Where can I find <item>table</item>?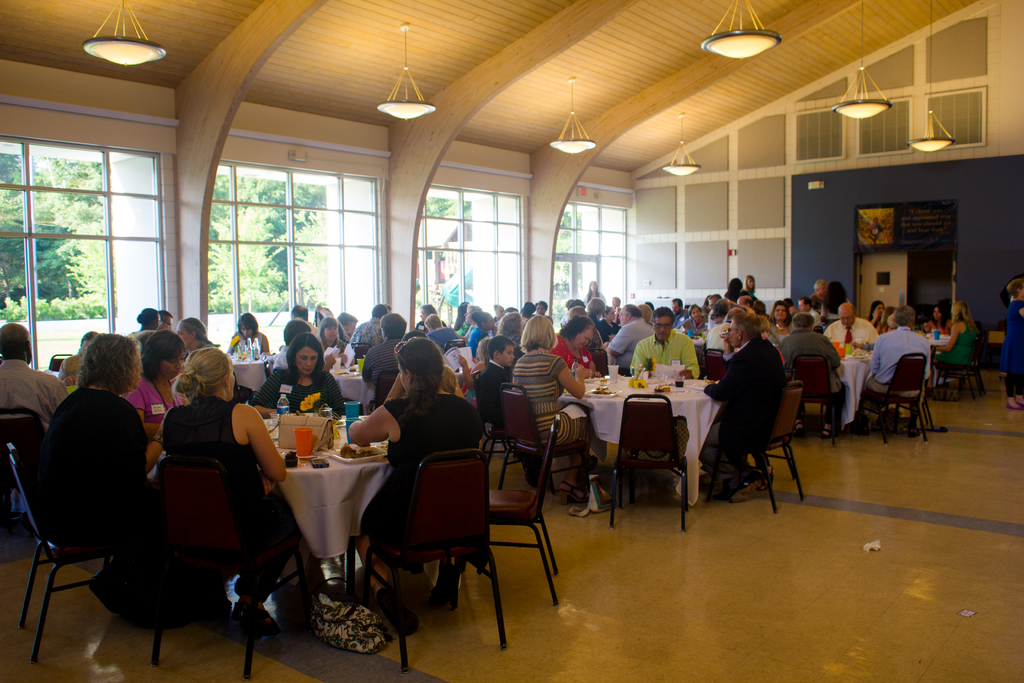
You can find it at <region>581, 374, 720, 482</region>.
